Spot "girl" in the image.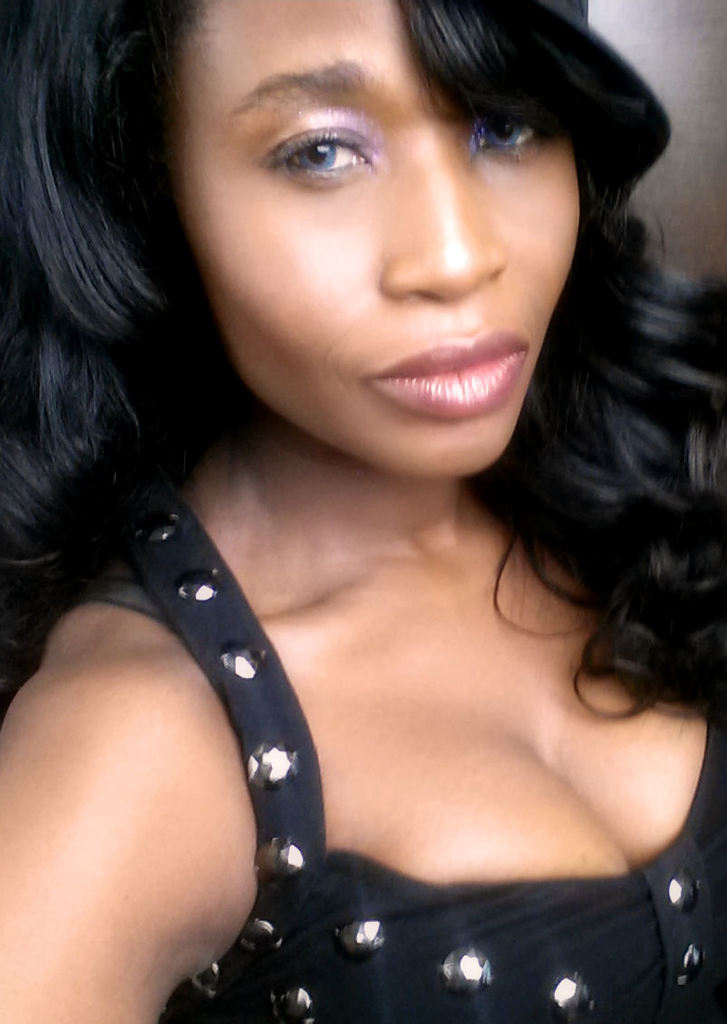
"girl" found at 0:0:726:1023.
